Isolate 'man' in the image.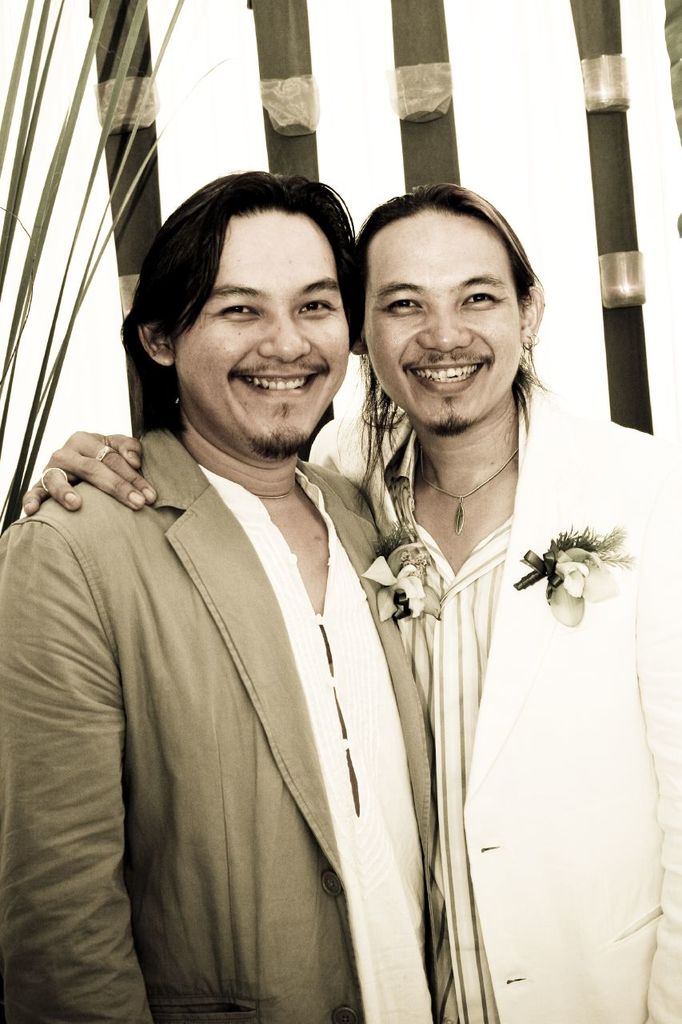
Isolated region: pyautogui.locateOnScreen(0, 160, 468, 1023).
